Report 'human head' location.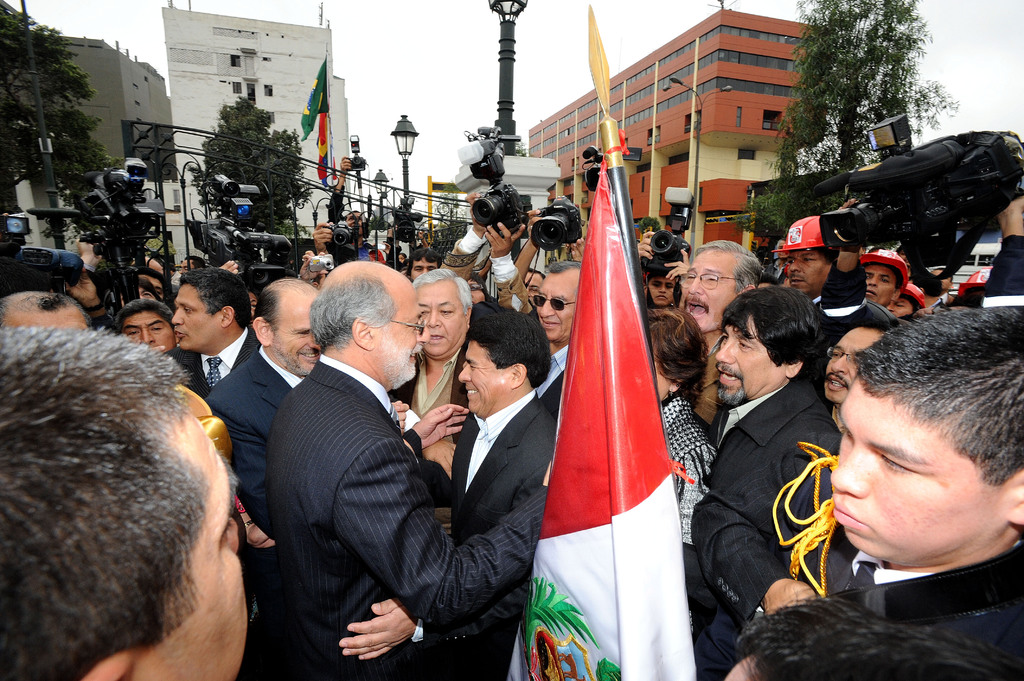
Report: detection(714, 287, 825, 408).
